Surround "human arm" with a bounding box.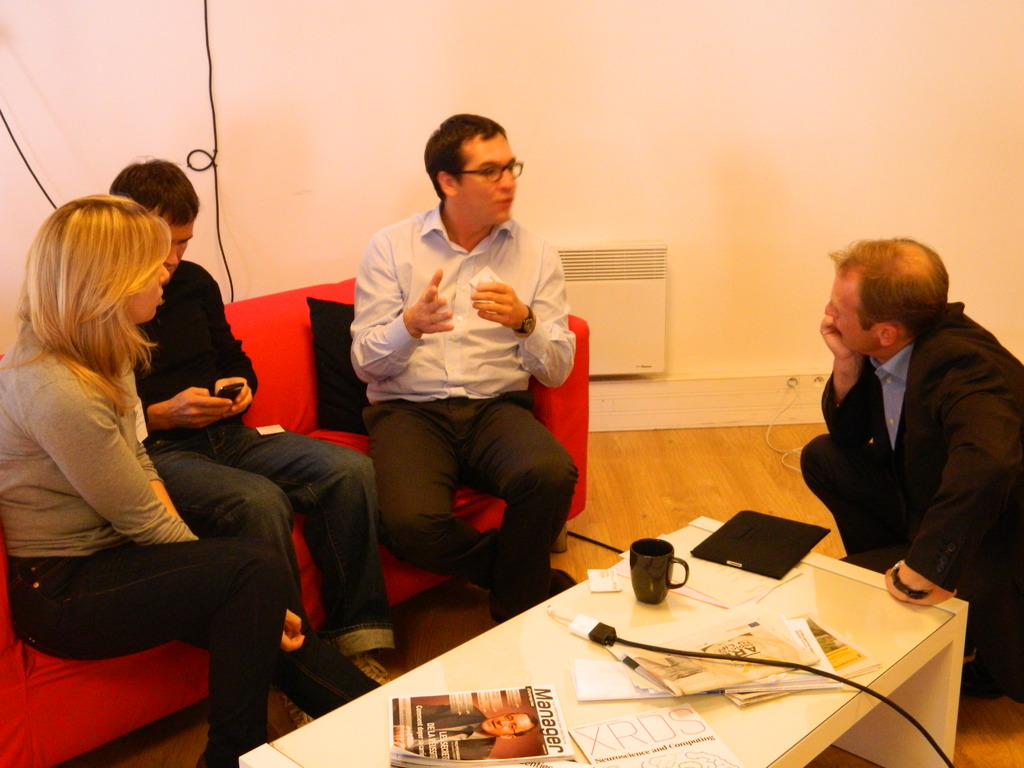
box=[212, 278, 262, 420].
